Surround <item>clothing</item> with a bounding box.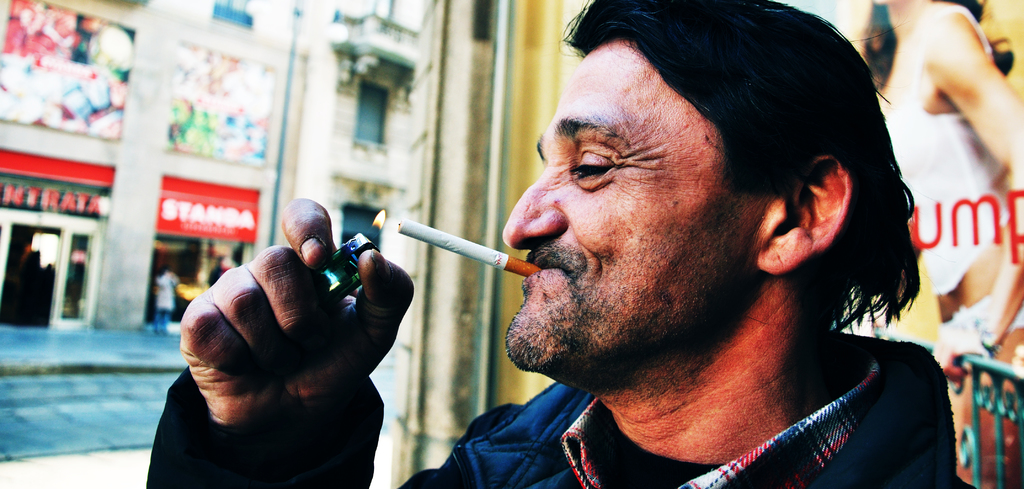
left=871, top=6, right=1023, bottom=373.
